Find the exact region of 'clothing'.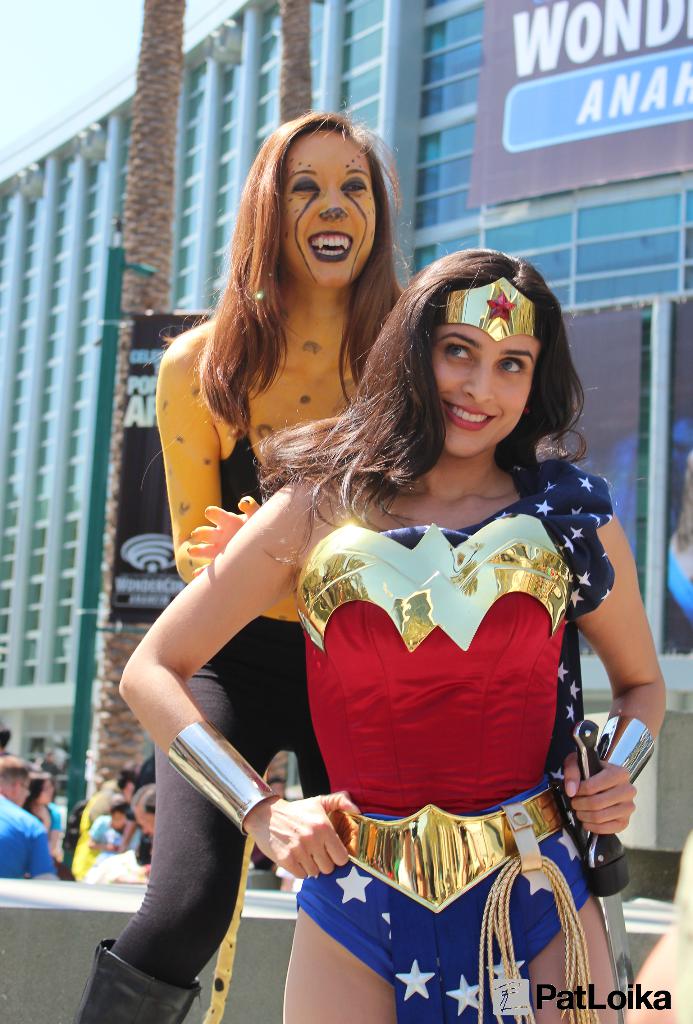
Exact region: (x1=284, y1=461, x2=619, y2=956).
